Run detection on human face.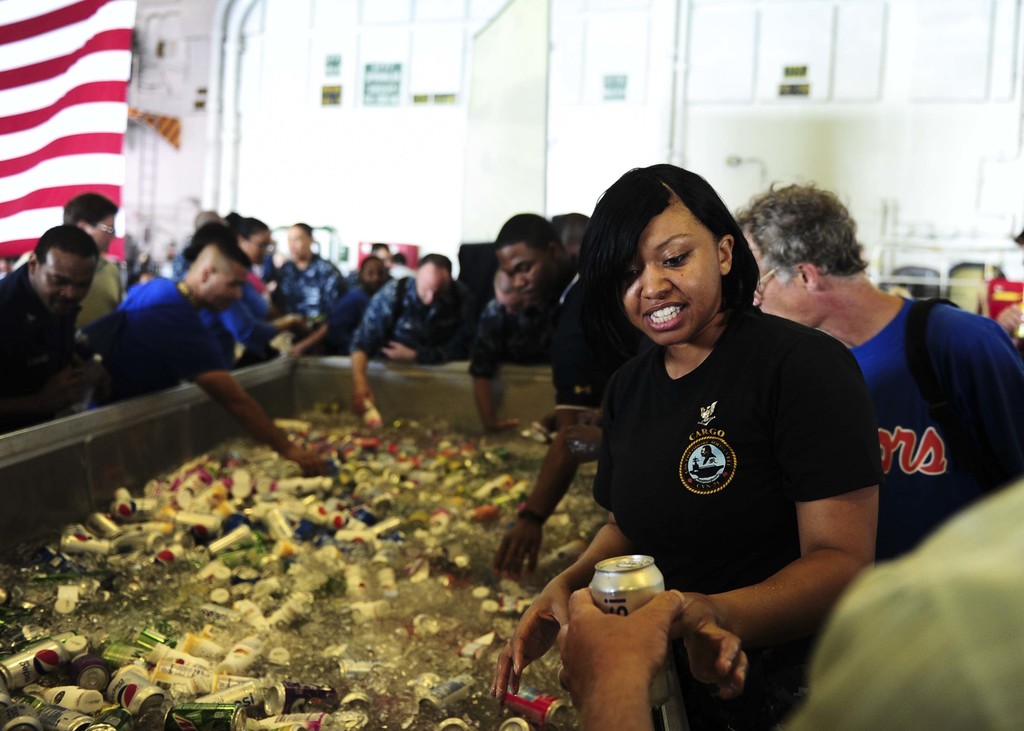
Result: [201, 261, 242, 316].
